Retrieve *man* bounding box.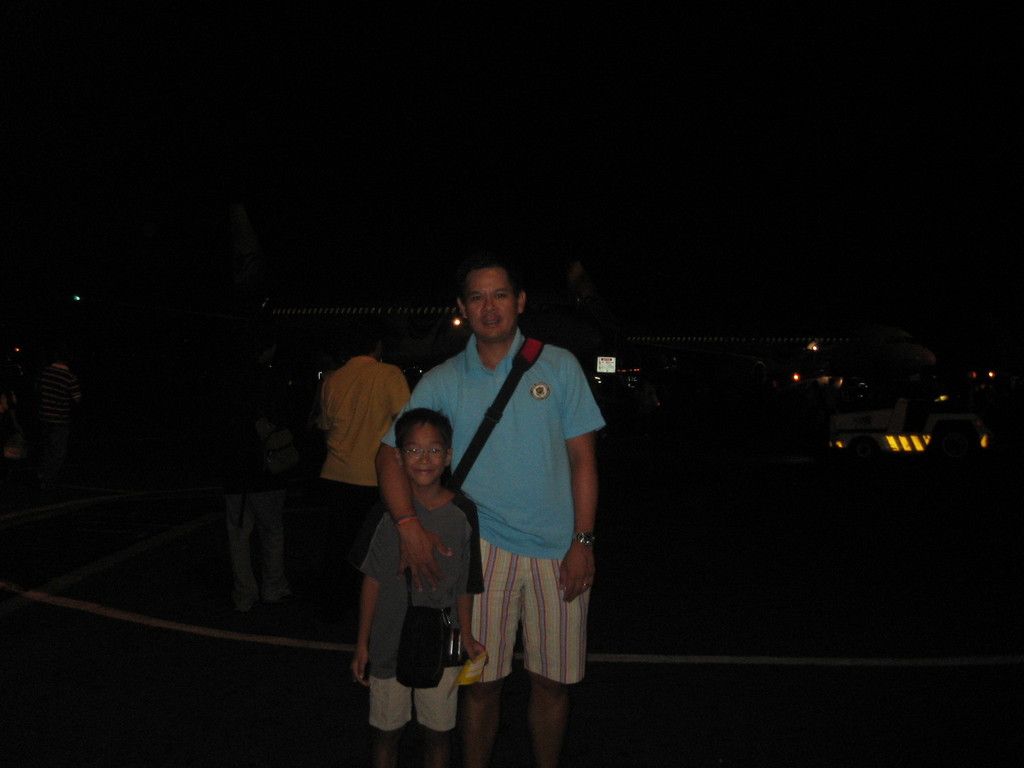
Bounding box: {"x1": 407, "y1": 255, "x2": 610, "y2": 767}.
